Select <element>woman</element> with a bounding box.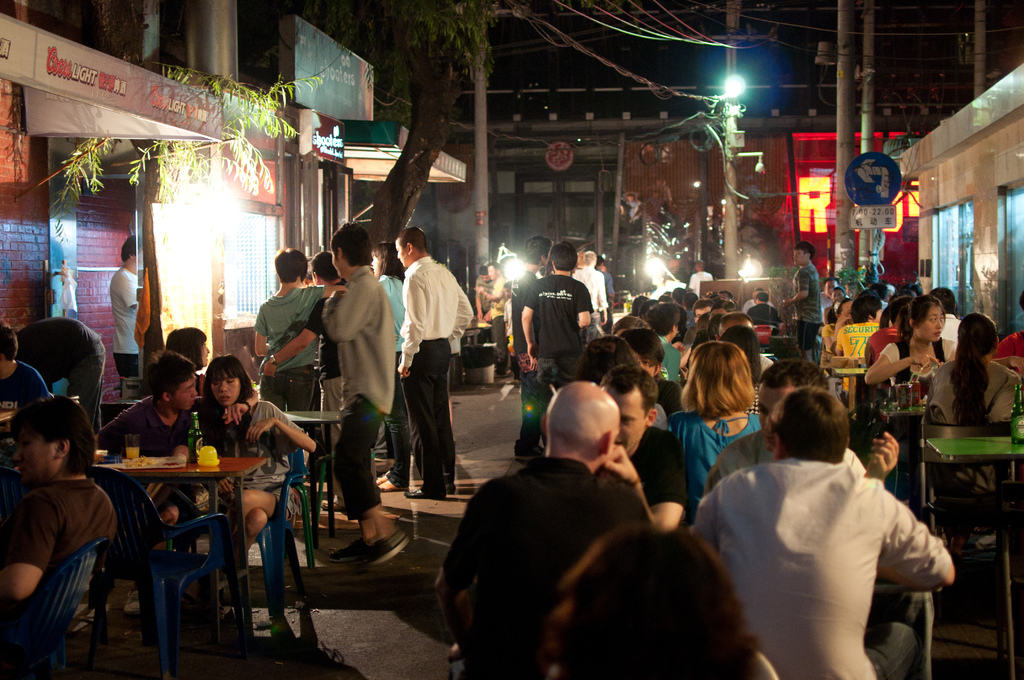
[left=189, top=354, right=315, bottom=565].
